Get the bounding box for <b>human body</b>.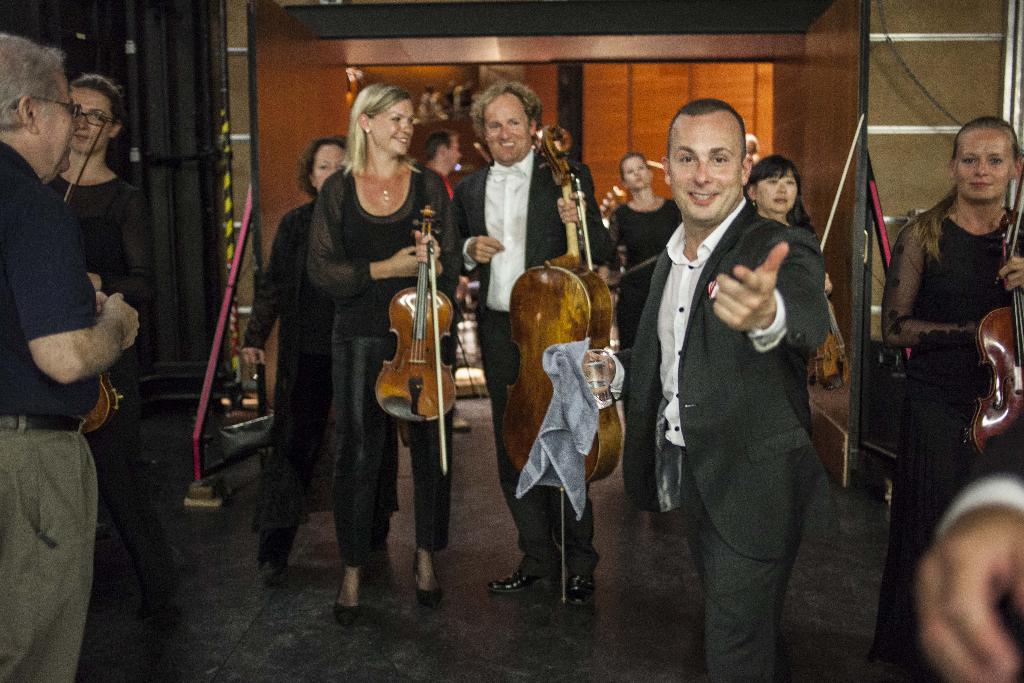
pyautogui.locateOnScreen(311, 163, 467, 625).
